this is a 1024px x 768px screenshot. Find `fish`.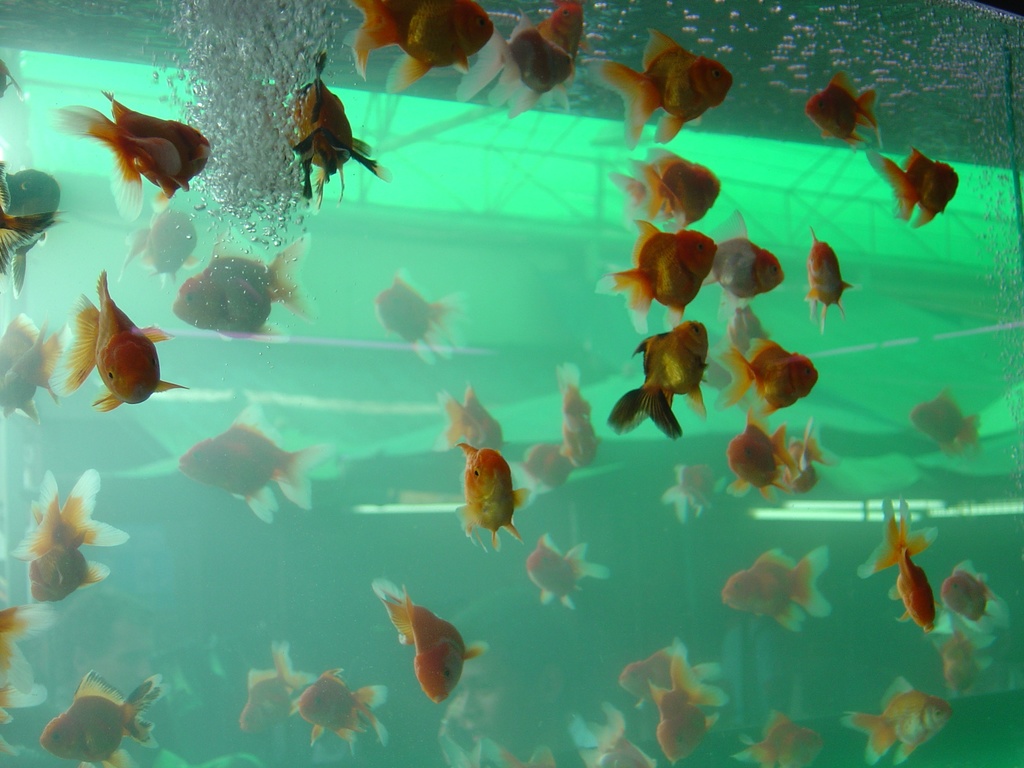
Bounding box: pyautogui.locateOnScreen(599, 315, 707, 445).
